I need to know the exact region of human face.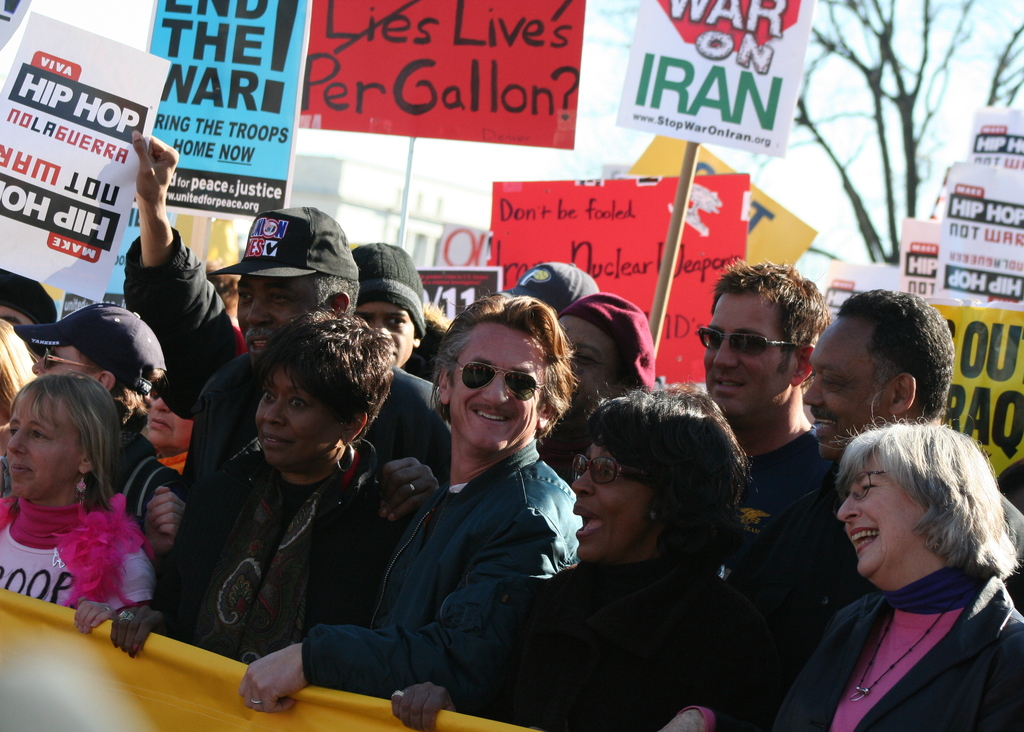
Region: 804:319:885:457.
